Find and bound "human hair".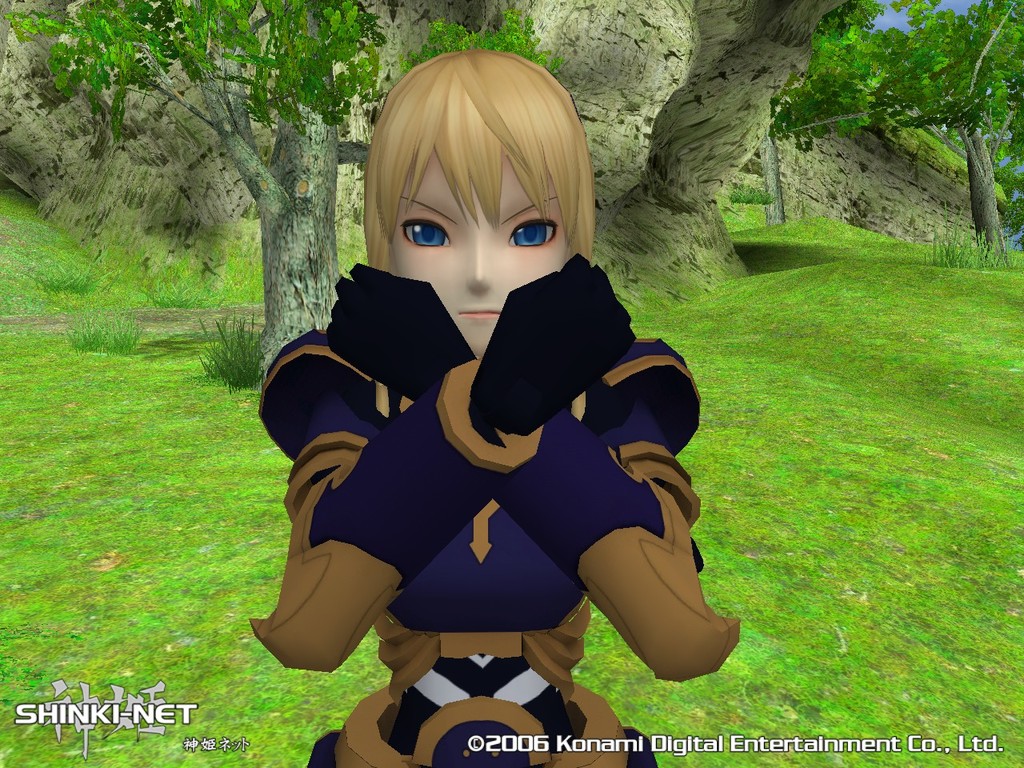
Bound: left=362, top=37, right=590, bottom=326.
